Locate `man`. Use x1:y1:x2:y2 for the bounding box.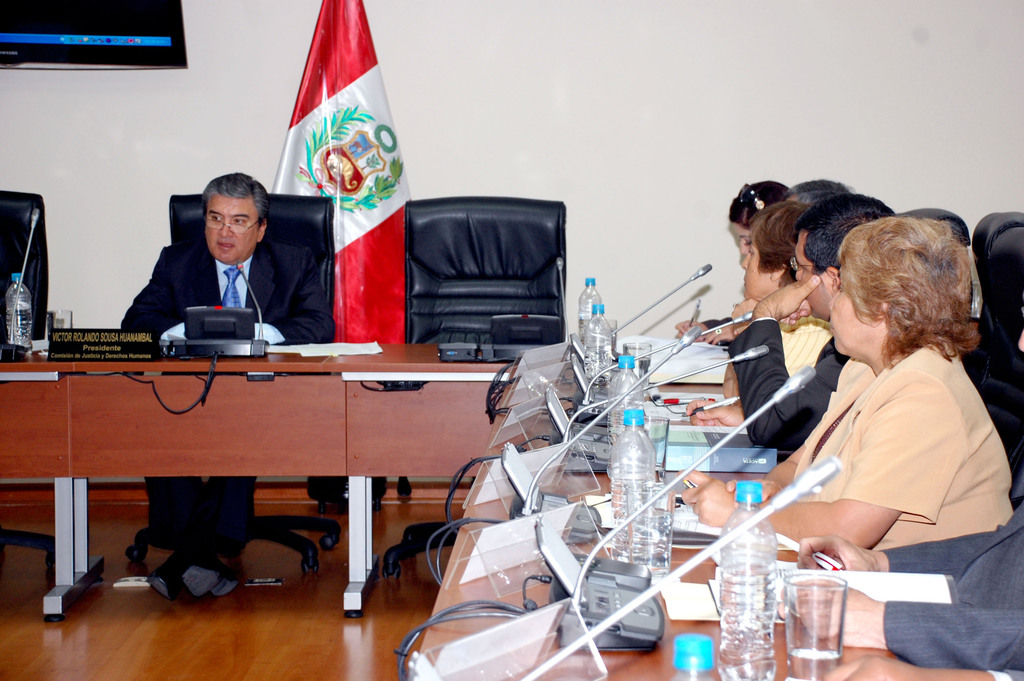
113:172:310:356.
